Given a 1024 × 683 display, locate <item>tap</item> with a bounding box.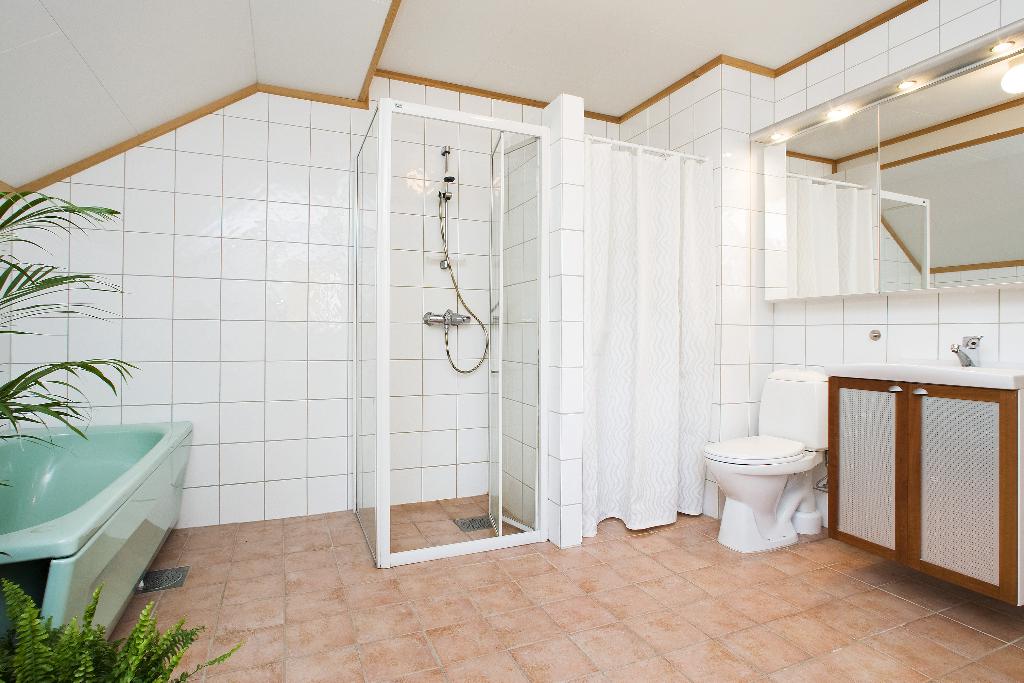
Located: x1=952, y1=333, x2=980, y2=366.
